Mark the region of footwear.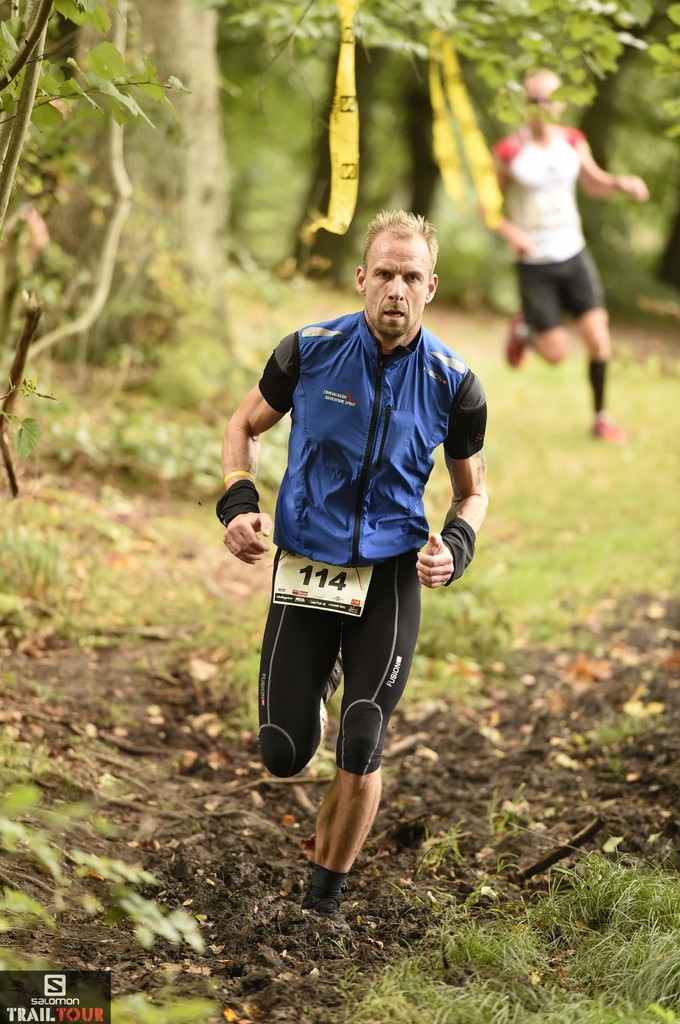
Region: rect(501, 312, 527, 364).
